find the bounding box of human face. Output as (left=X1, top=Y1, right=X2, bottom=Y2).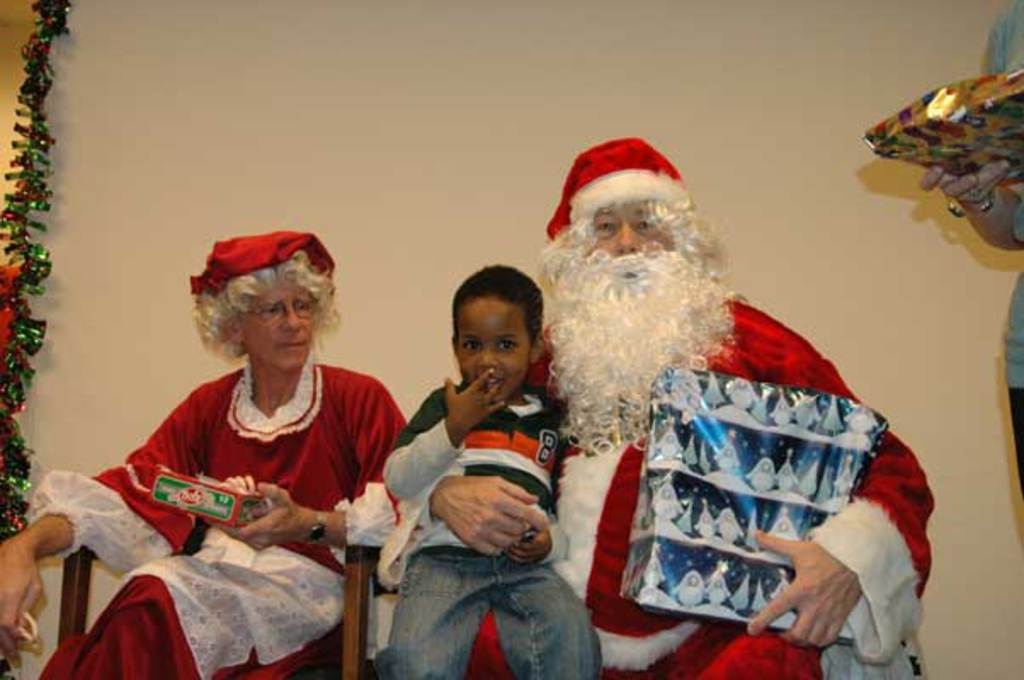
(left=454, top=294, right=531, bottom=400).
